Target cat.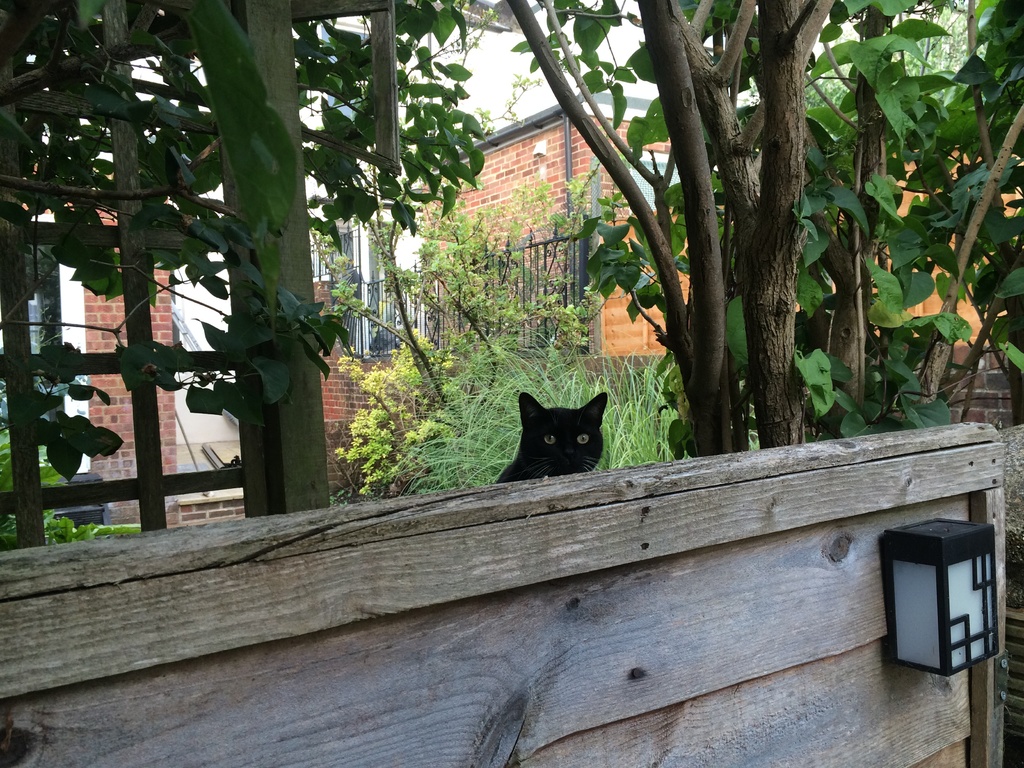
Target region: detection(492, 392, 612, 481).
